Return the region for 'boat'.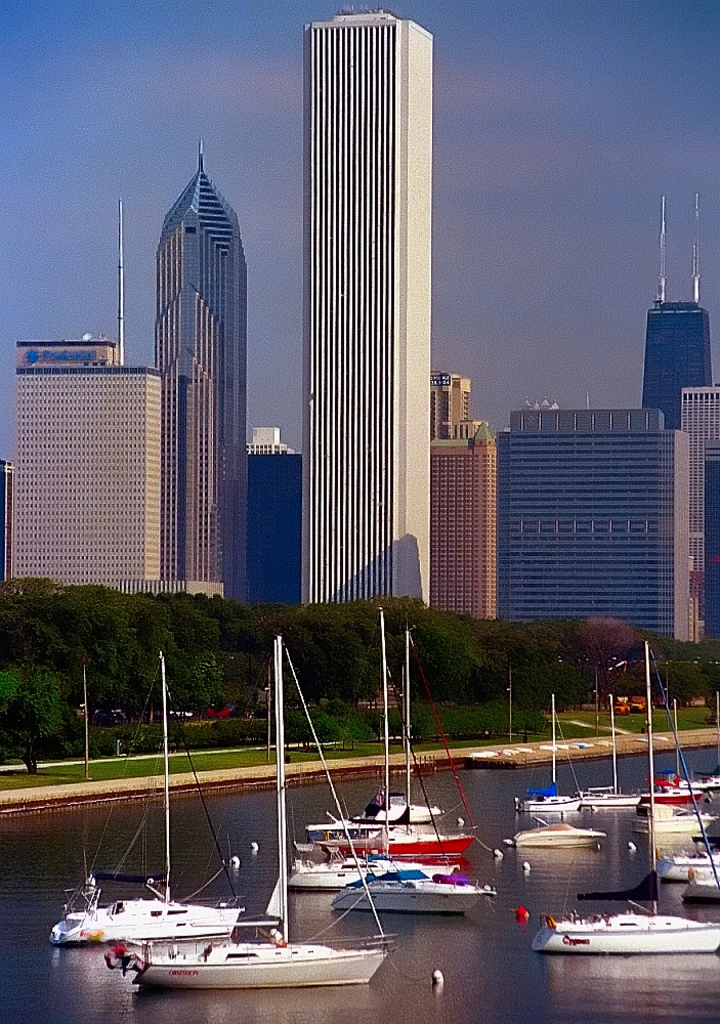
l=648, t=846, r=719, b=880.
